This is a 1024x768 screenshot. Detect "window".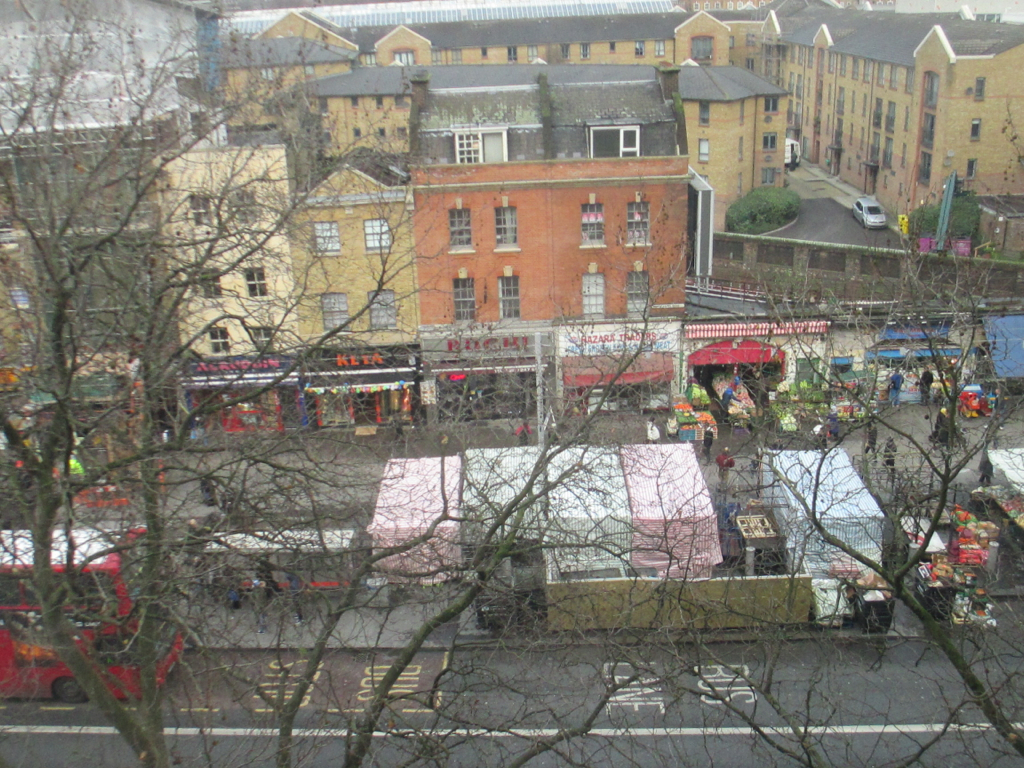
(left=194, top=194, right=213, bottom=229).
